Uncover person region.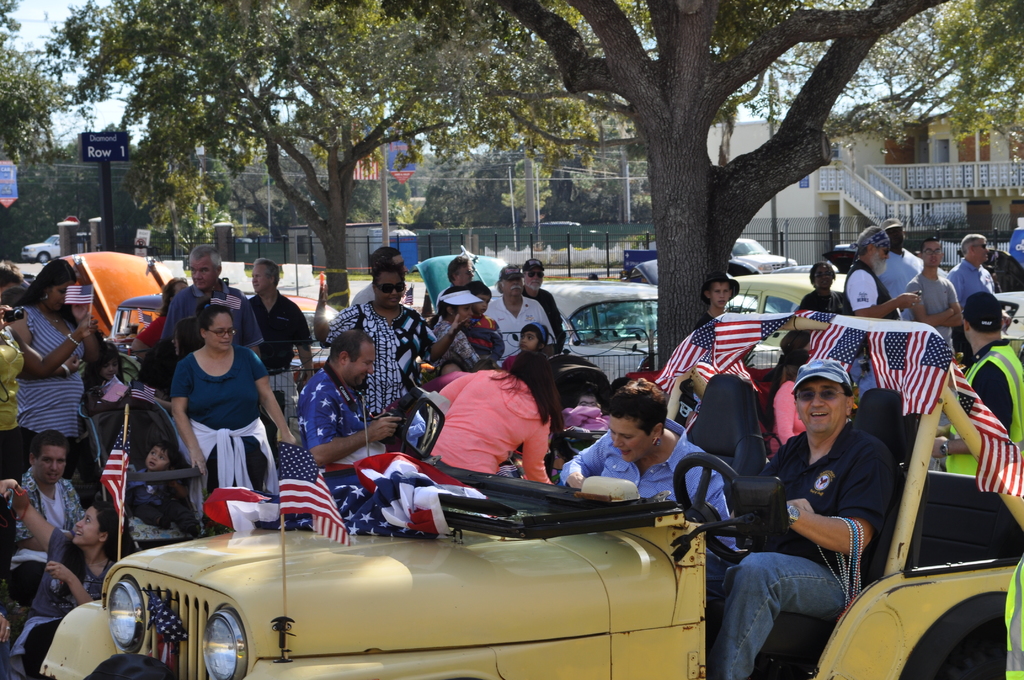
Uncovered: bbox=(521, 257, 568, 356).
